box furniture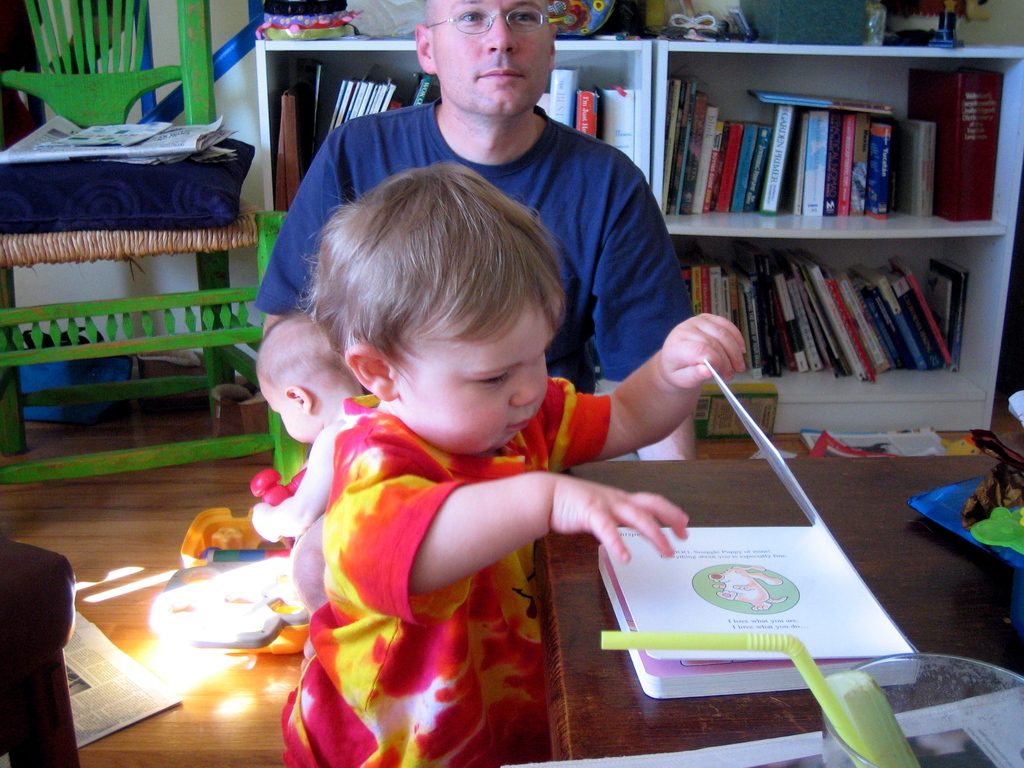
box=[0, 536, 81, 767]
